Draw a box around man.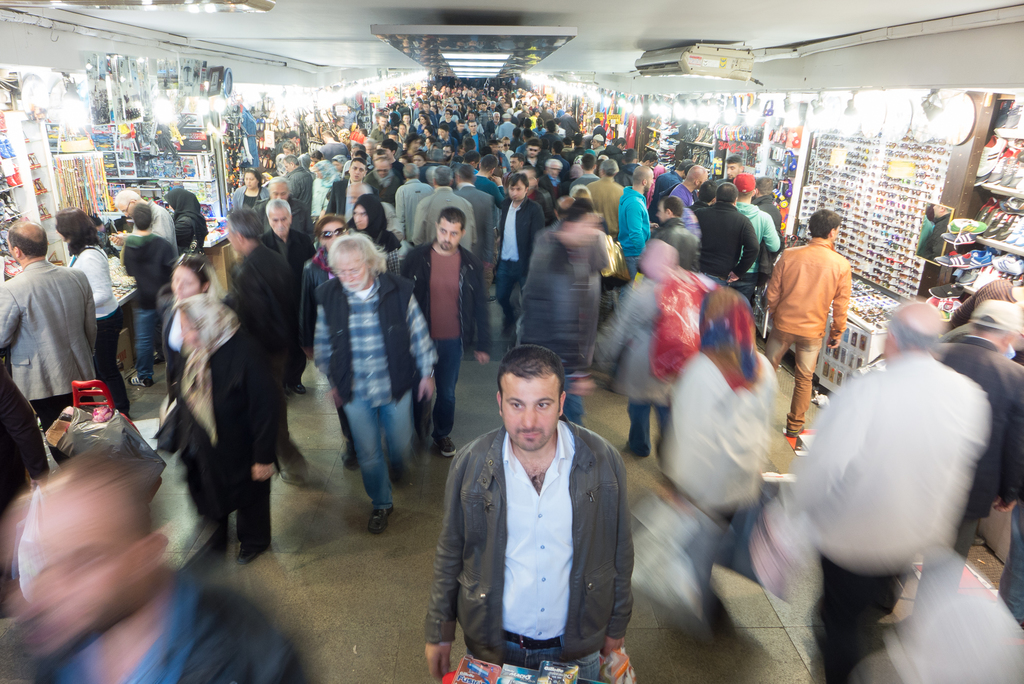
<region>560, 106, 577, 133</region>.
